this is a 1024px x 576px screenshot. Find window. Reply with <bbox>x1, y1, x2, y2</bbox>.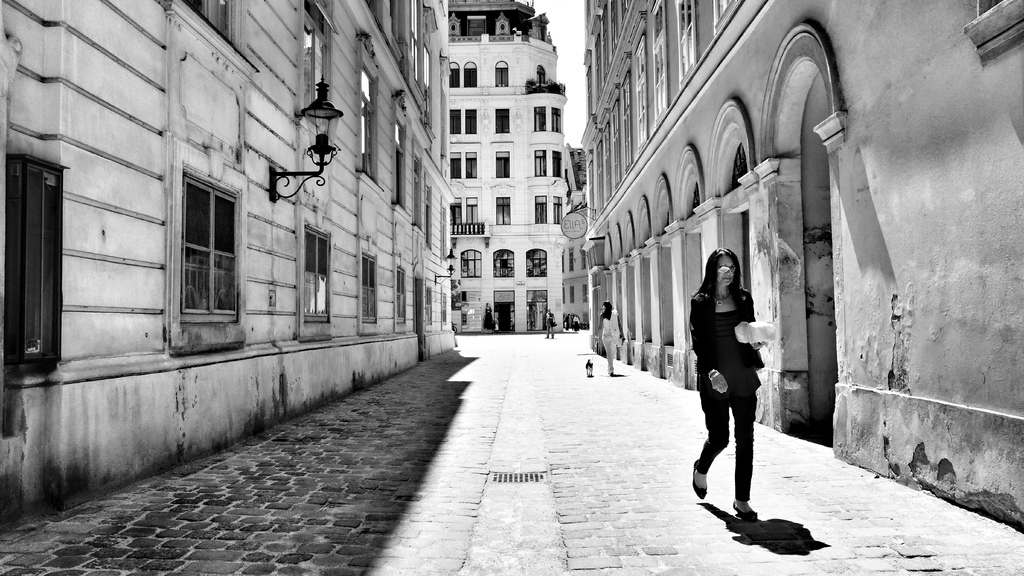
<bbox>495, 67, 508, 86</bbox>.
